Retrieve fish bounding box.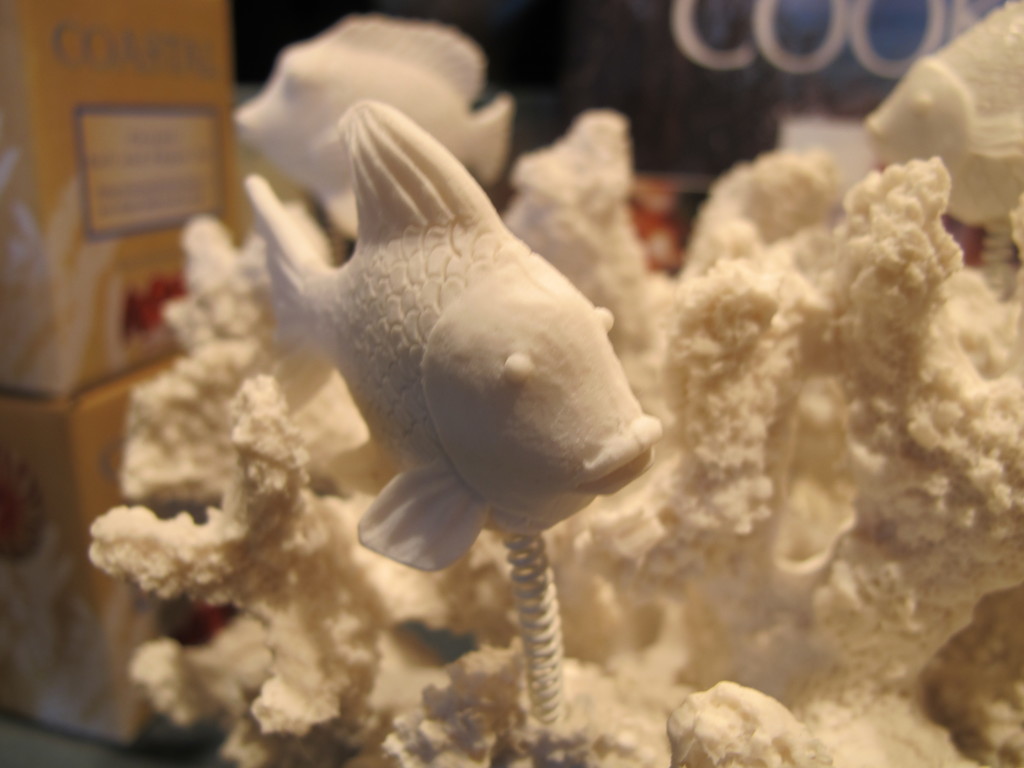
Bounding box: region(245, 68, 691, 566).
